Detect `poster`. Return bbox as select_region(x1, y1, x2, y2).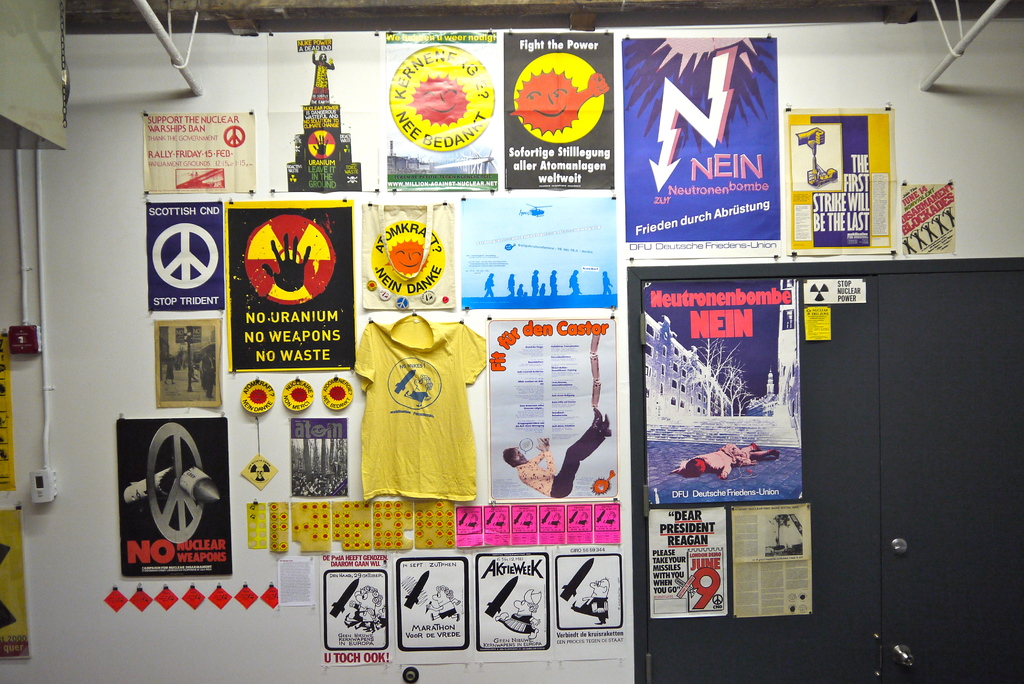
select_region(649, 509, 728, 615).
